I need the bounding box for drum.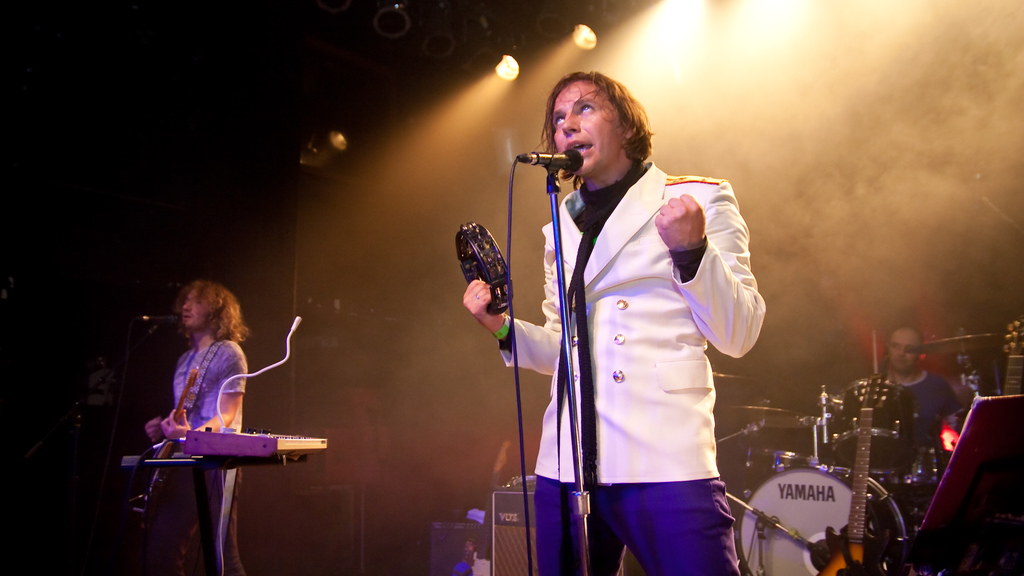
Here it is: 742,448,808,516.
